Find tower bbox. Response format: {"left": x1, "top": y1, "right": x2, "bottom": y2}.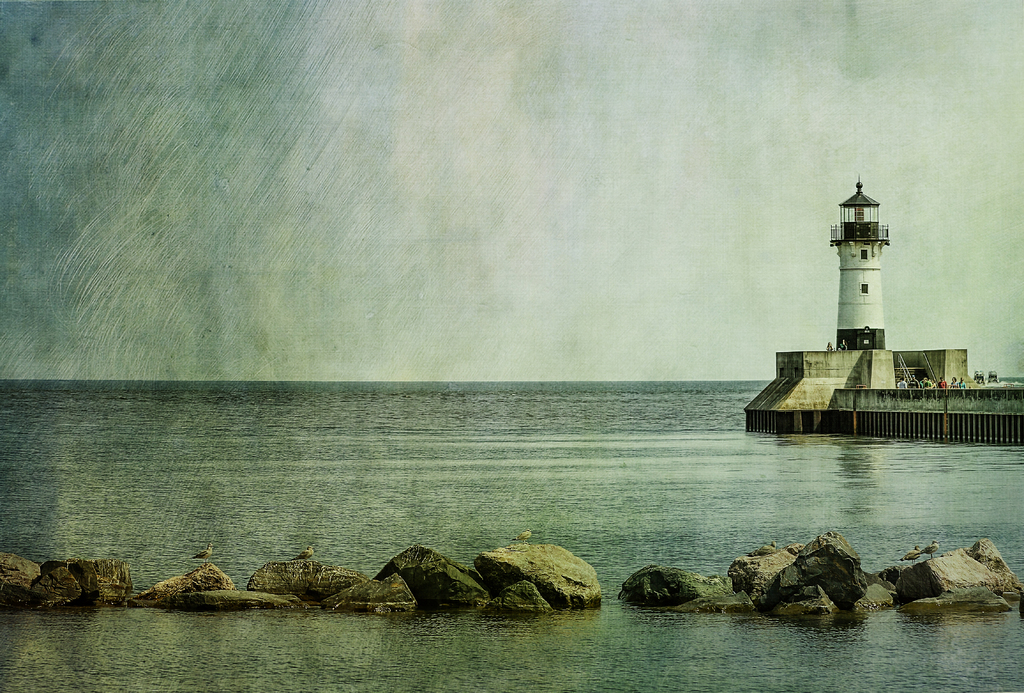
{"left": 828, "top": 179, "right": 892, "bottom": 346}.
